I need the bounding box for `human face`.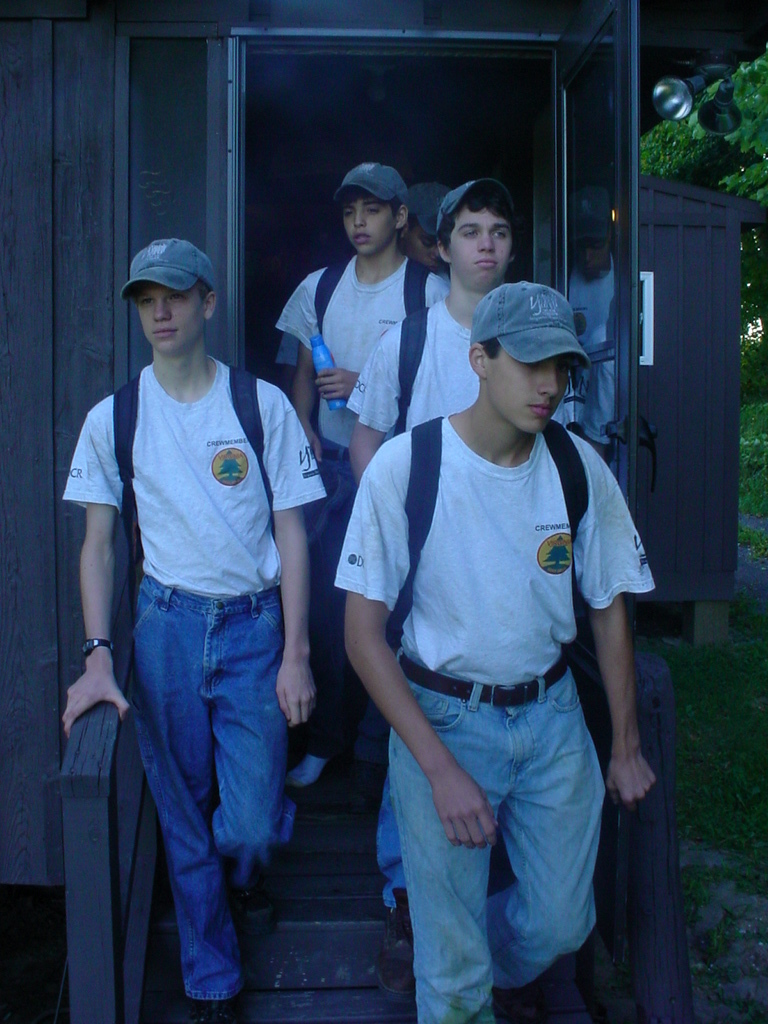
Here it is: {"x1": 134, "y1": 285, "x2": 205, "y2": 356}.
